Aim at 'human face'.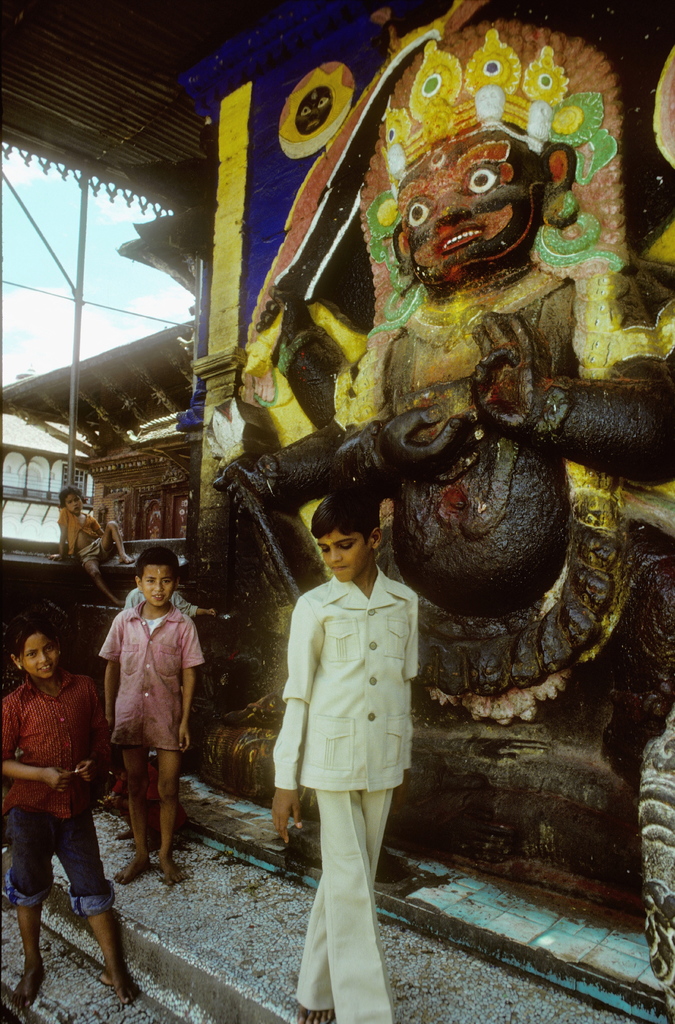
Aimed at x1=21, y1=640, x2=61, y2=681.
